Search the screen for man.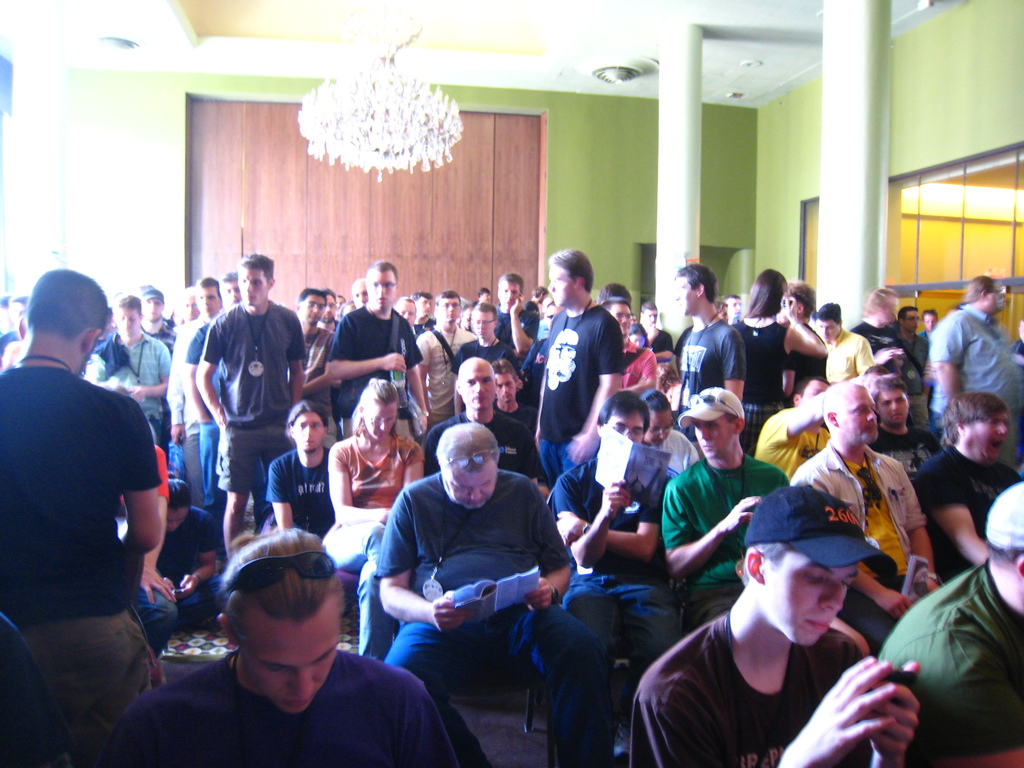
Found at bbox=[668, 252, 751, 400].
